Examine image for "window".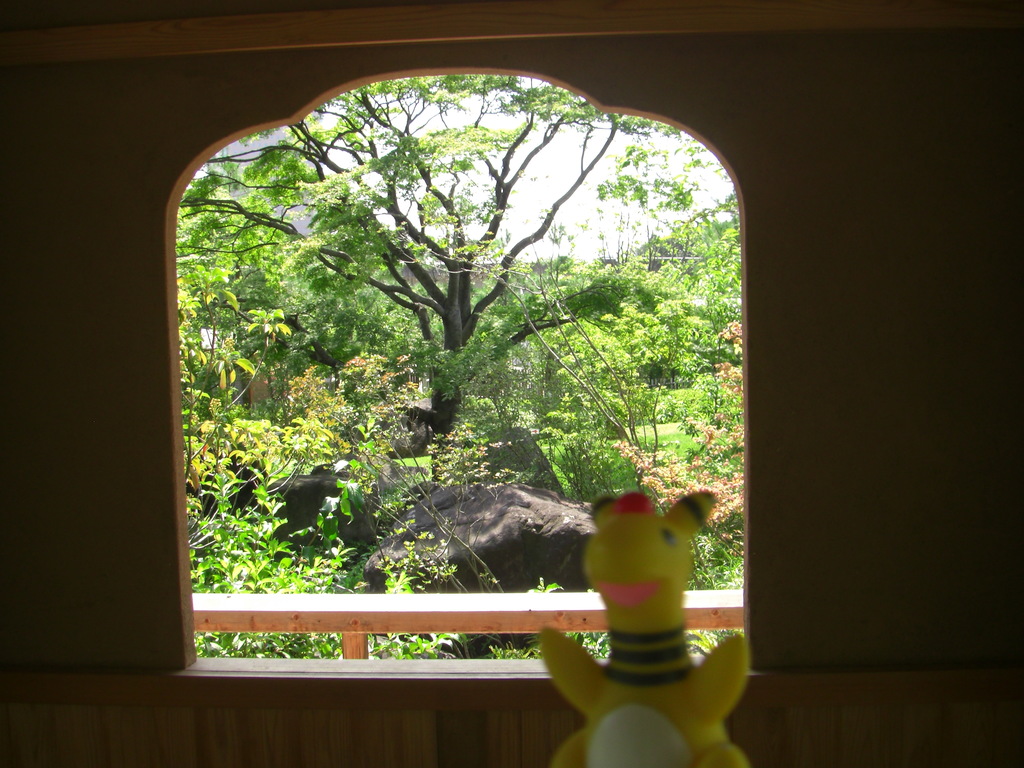
Examination result: 146,102,767,630.
